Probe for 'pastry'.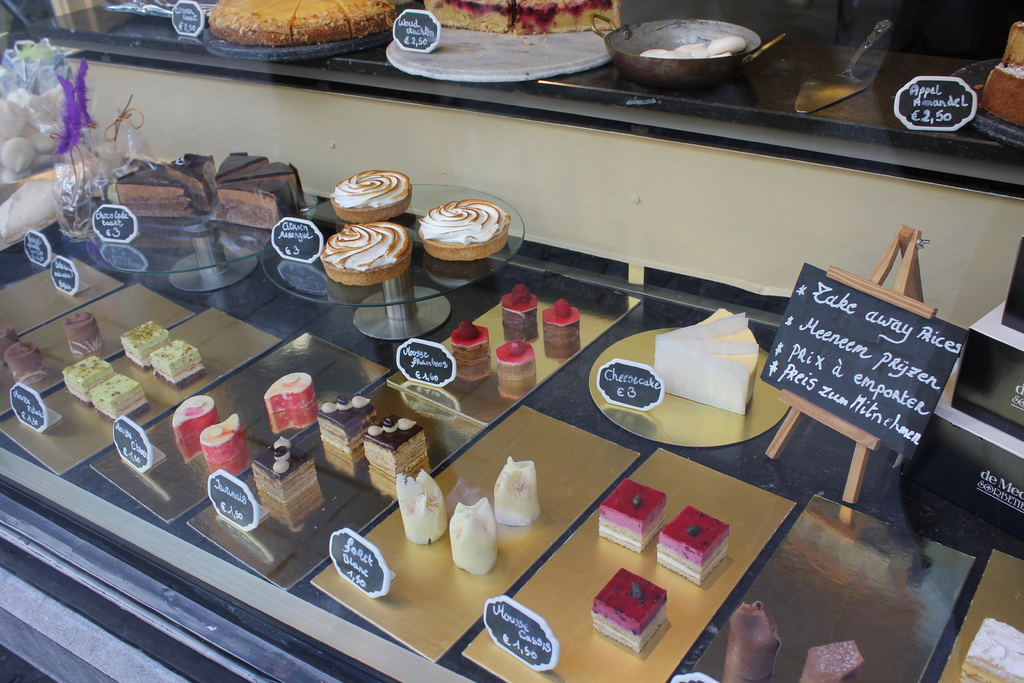
Probe result: bbox=[262, 374, 314, 414].
